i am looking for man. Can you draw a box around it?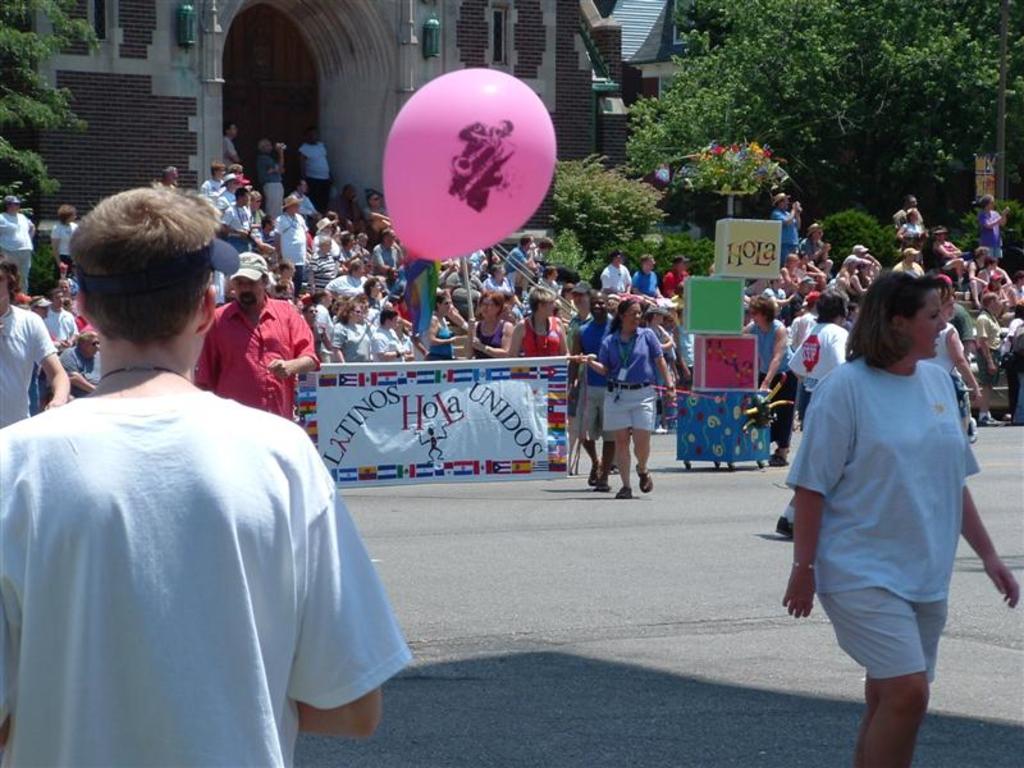
Sure, the bounding box is box(187, 250, 320, 424).
